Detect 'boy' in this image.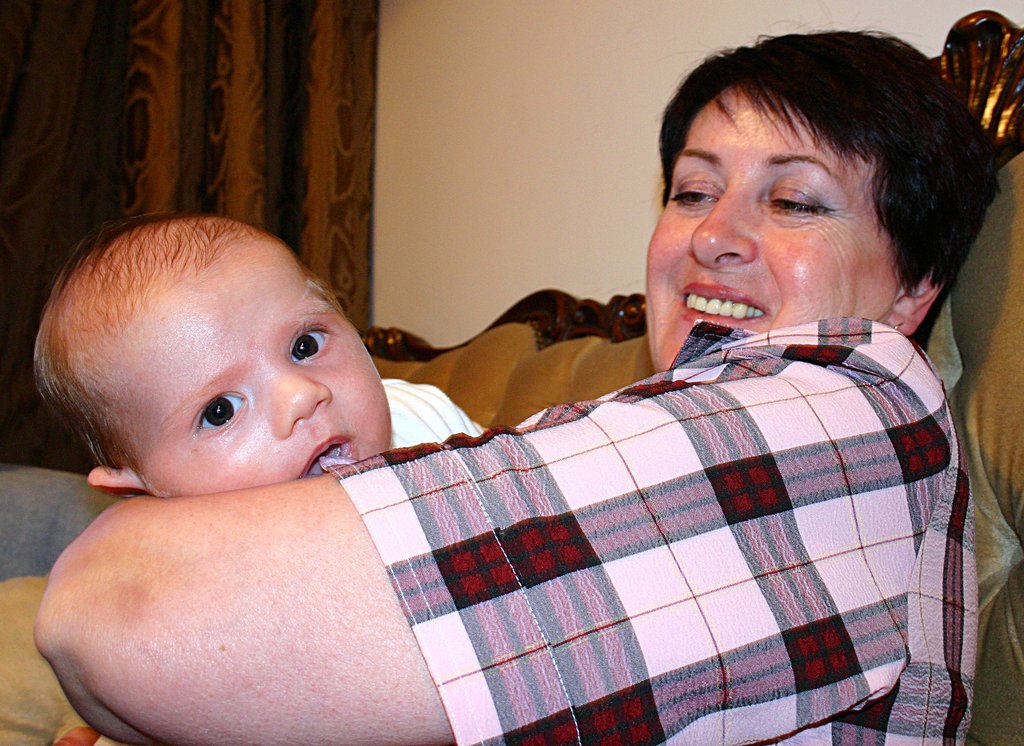
Detection: 28 216 491 502.
